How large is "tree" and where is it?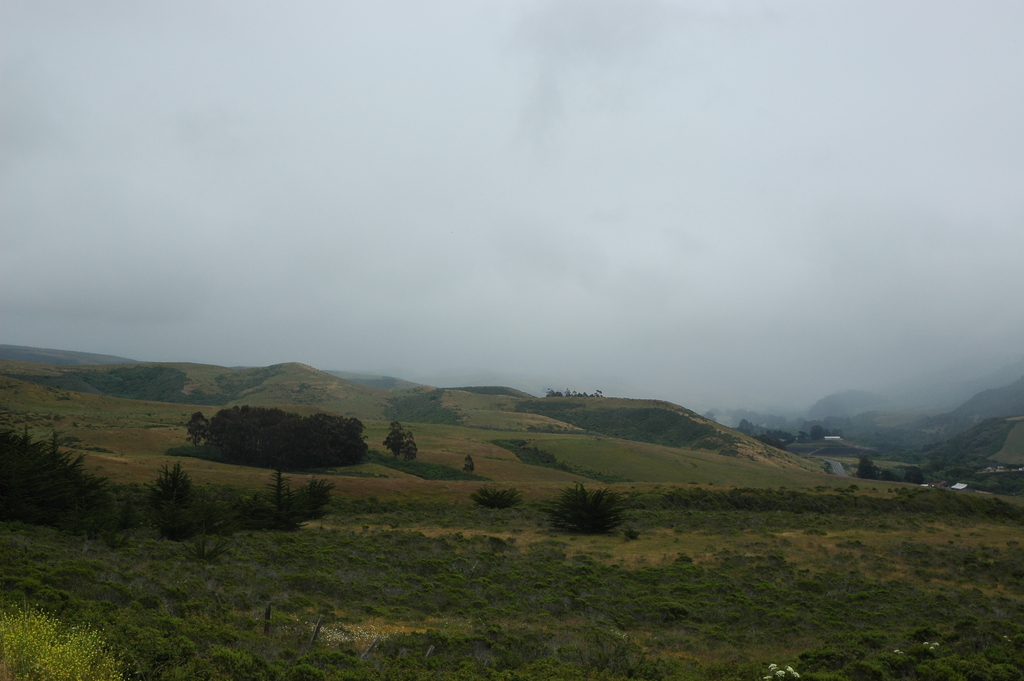
Bounding box: x1=547 y1=387 x2=598 y2=400.
